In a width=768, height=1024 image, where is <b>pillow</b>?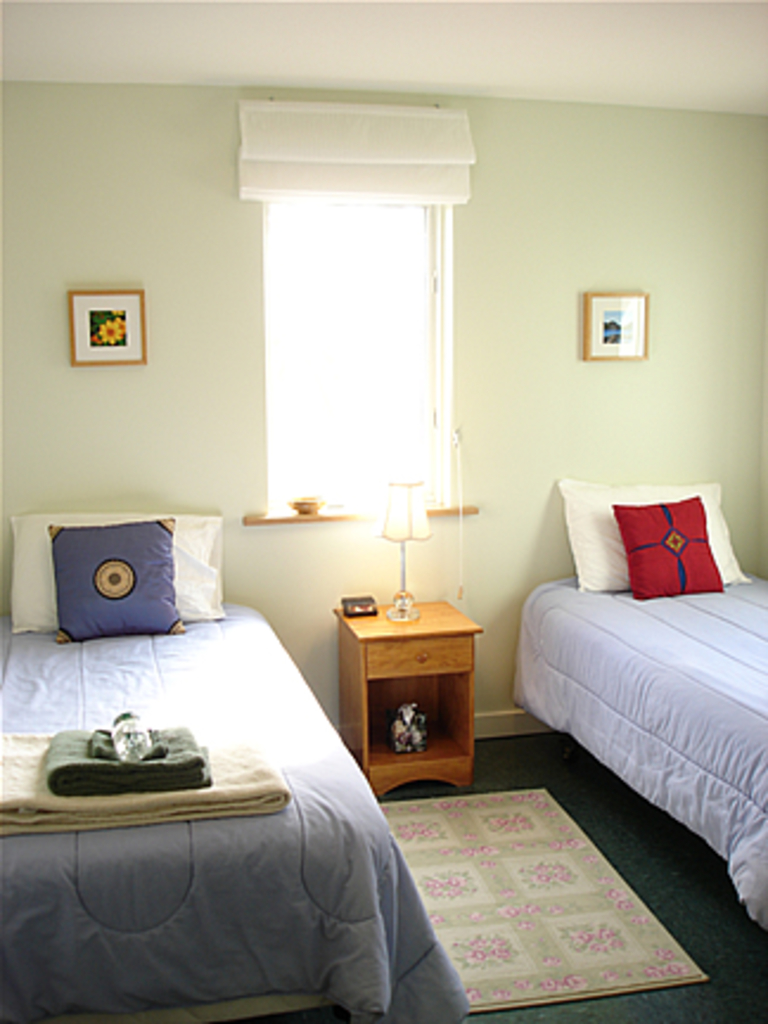
select_region(616, 493, 721, 600).
